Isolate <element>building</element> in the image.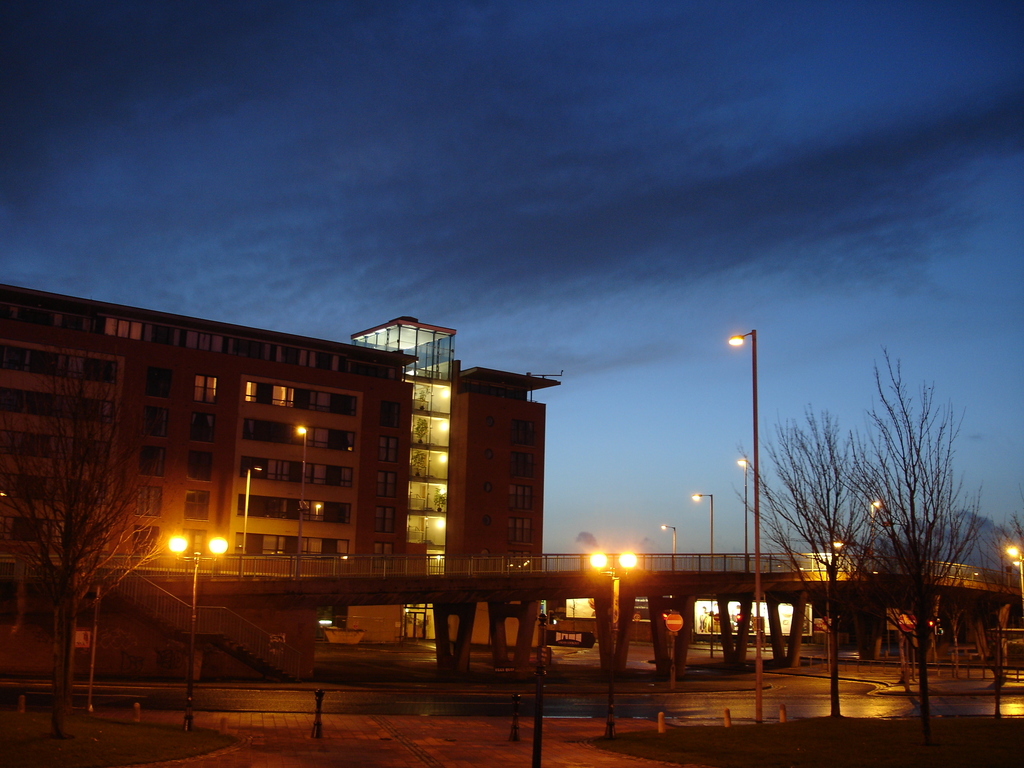
Isolated region: box=[0, 273, 560, 652].
